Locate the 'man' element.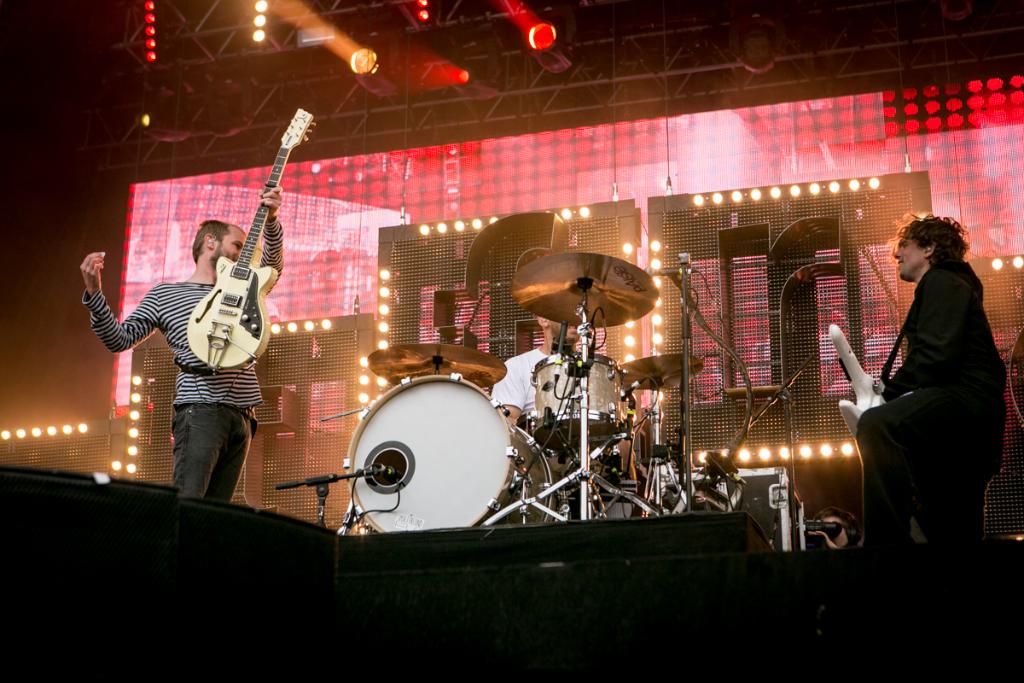
Element bbox: locate(79, 184, 282, 503).
